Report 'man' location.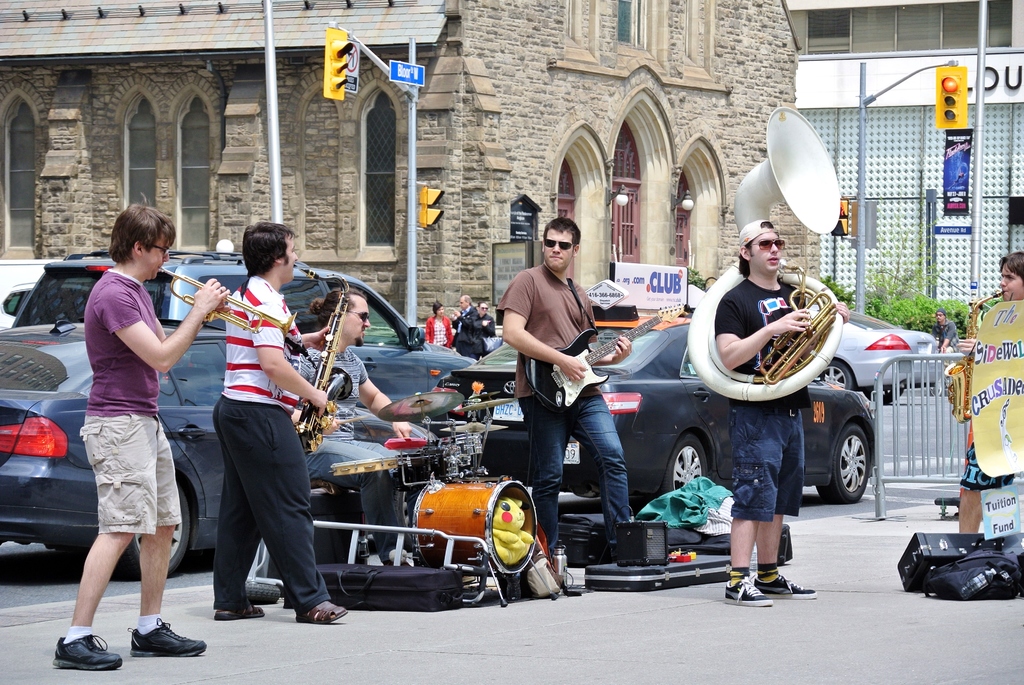
Report: [left=54, top=196, right=228, bottom=677].
